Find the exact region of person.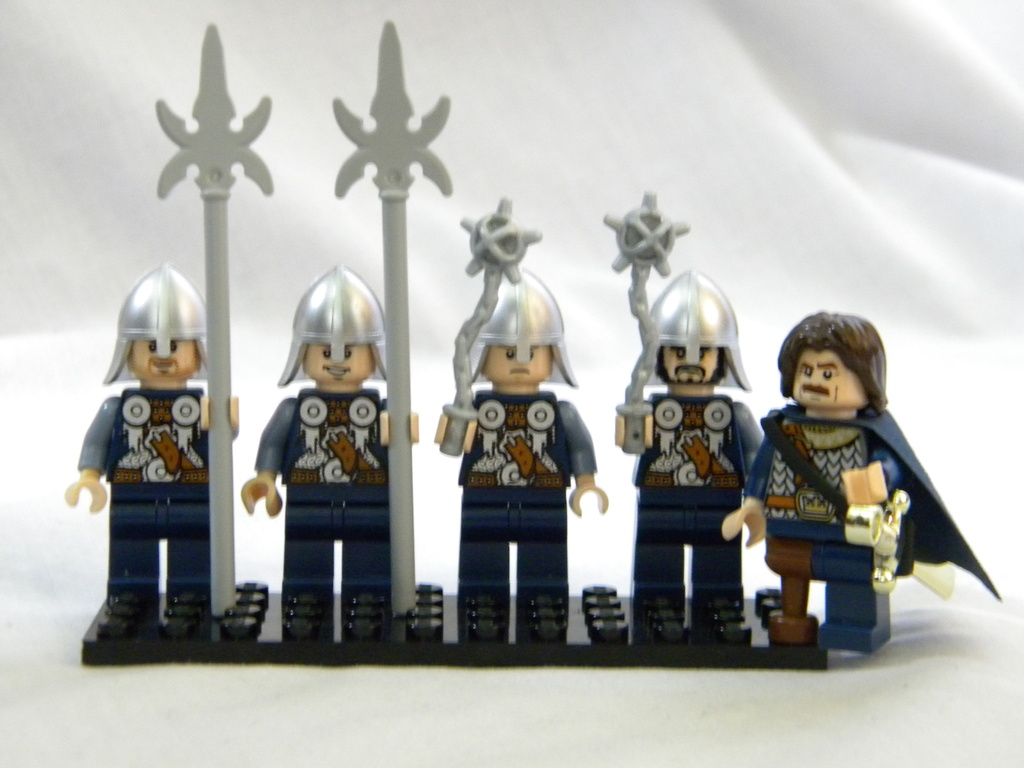
Exact region: Rect(237, 264, 422, 637).
